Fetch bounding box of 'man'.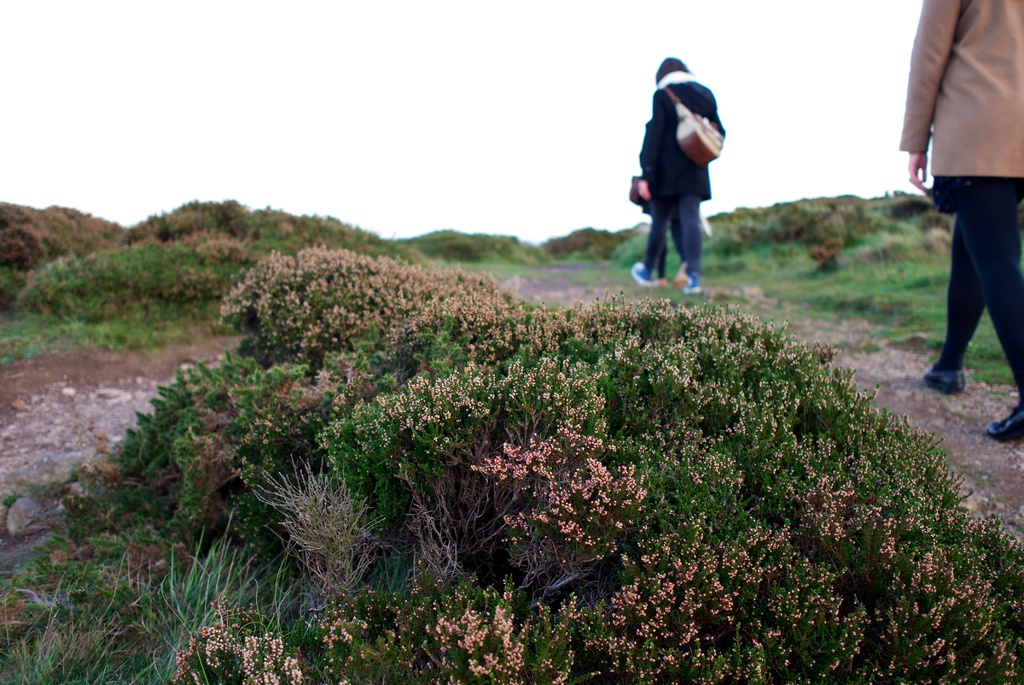
Bbox: pyautogui.locateOnScreen(634, 67, 735, 286).
